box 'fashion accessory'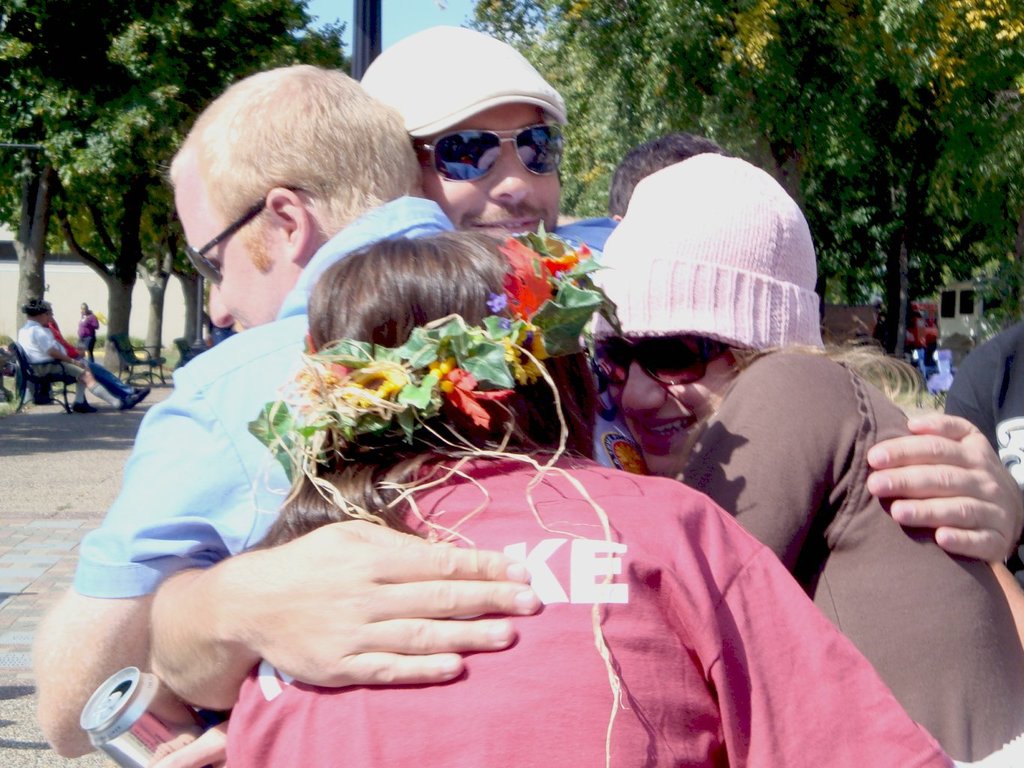
[x1=591, y1=338, x2=732, y2=387]
